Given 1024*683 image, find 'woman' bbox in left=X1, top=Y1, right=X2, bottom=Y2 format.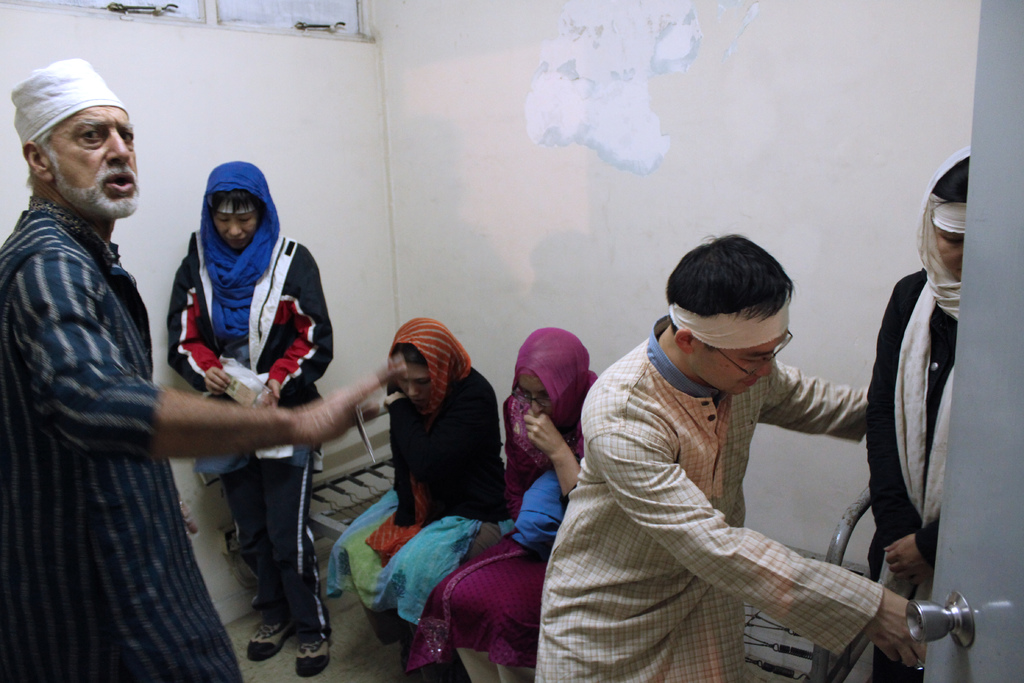
left=863, top=144, right=972, bottom=682.
